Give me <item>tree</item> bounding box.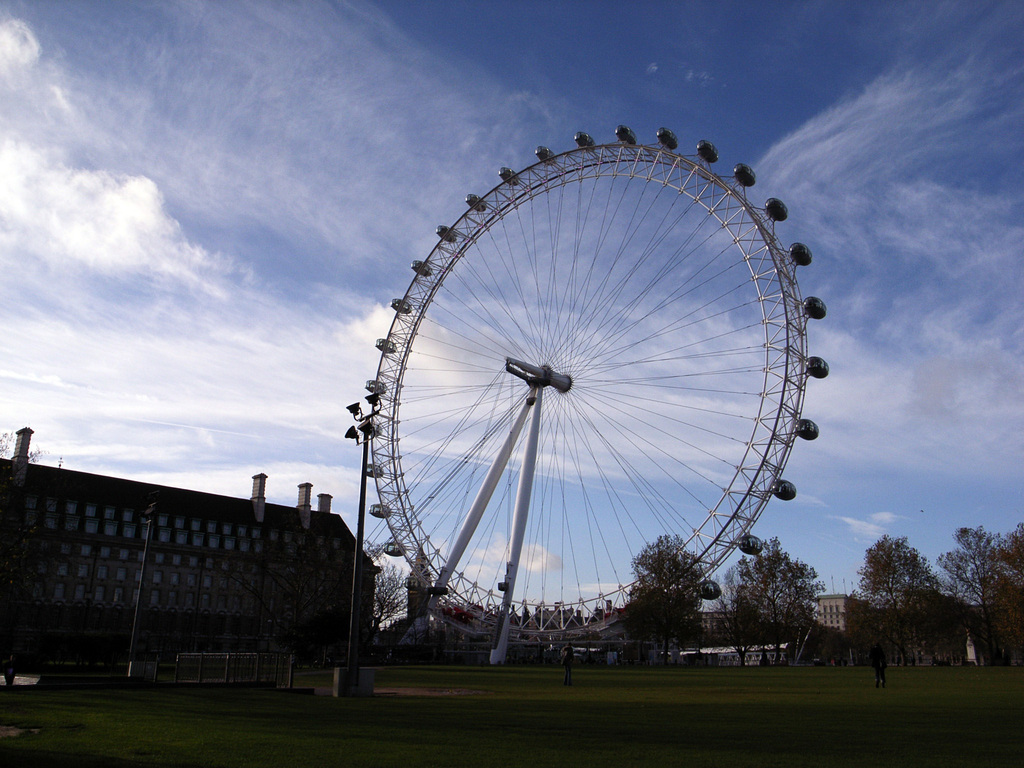
[left=361, top=538, right=426, bottom=634].
